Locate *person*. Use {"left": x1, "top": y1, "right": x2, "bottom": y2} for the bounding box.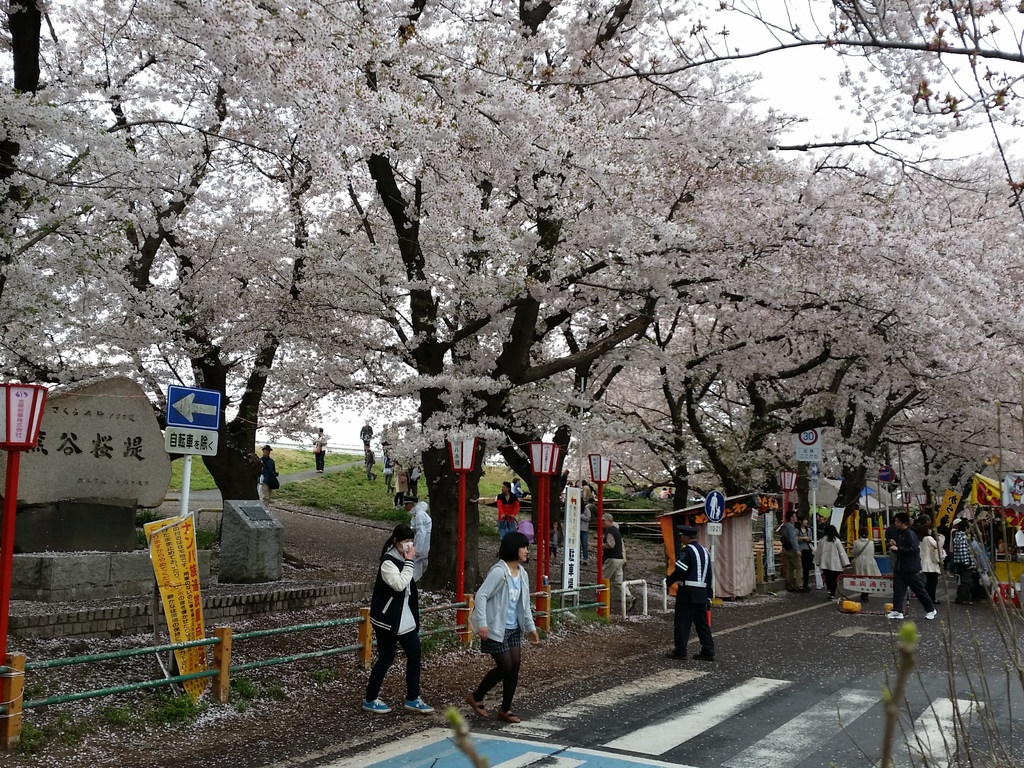
{"left": 884, "top": 512, "right": 937, "bottom": 625}.
